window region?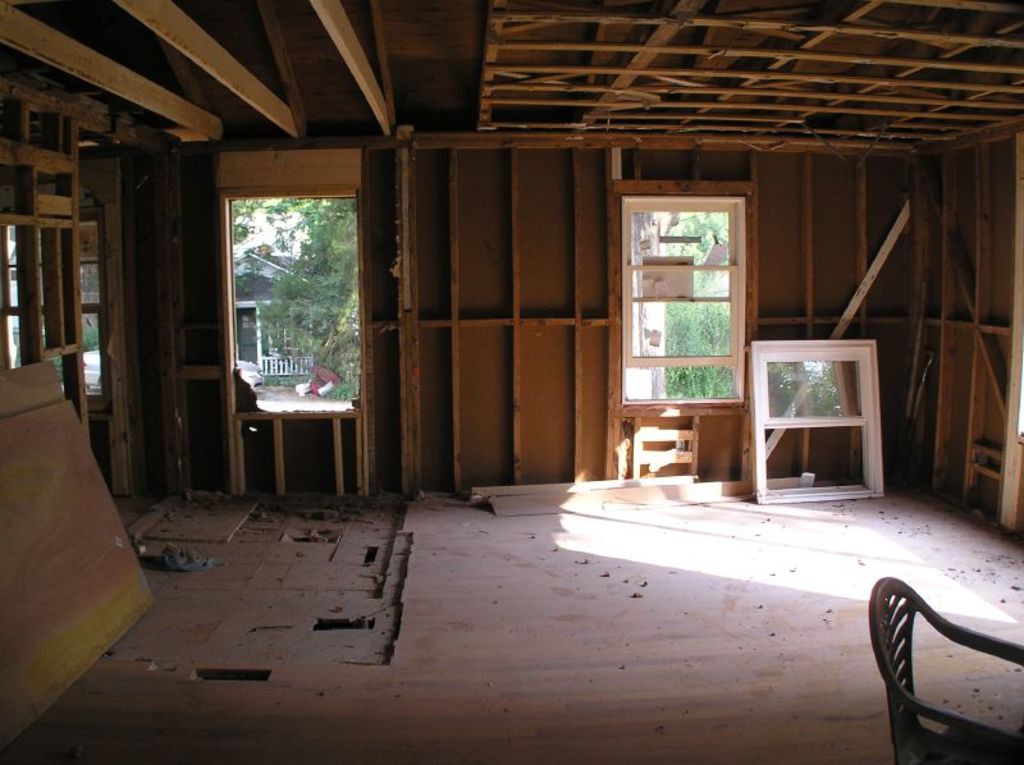
pyautogui.locateOnScreen(621, 193, 746, 402)
